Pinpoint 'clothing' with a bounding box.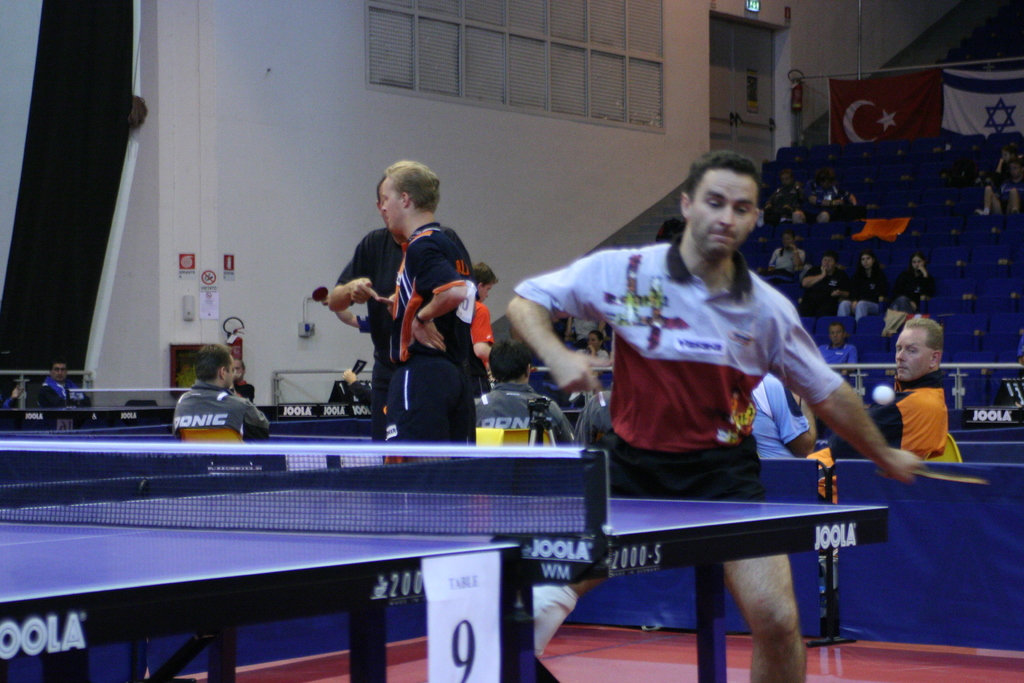
349 380 373 407.
